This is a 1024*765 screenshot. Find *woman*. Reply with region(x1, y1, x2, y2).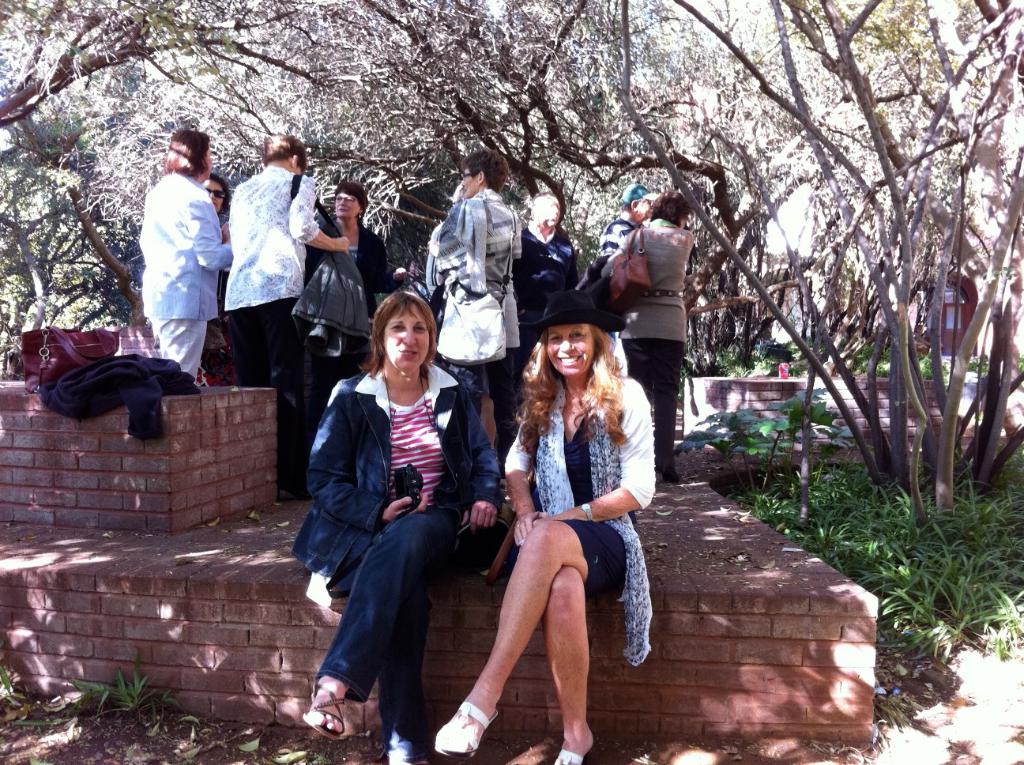
region(304, 269, 501, 759).
